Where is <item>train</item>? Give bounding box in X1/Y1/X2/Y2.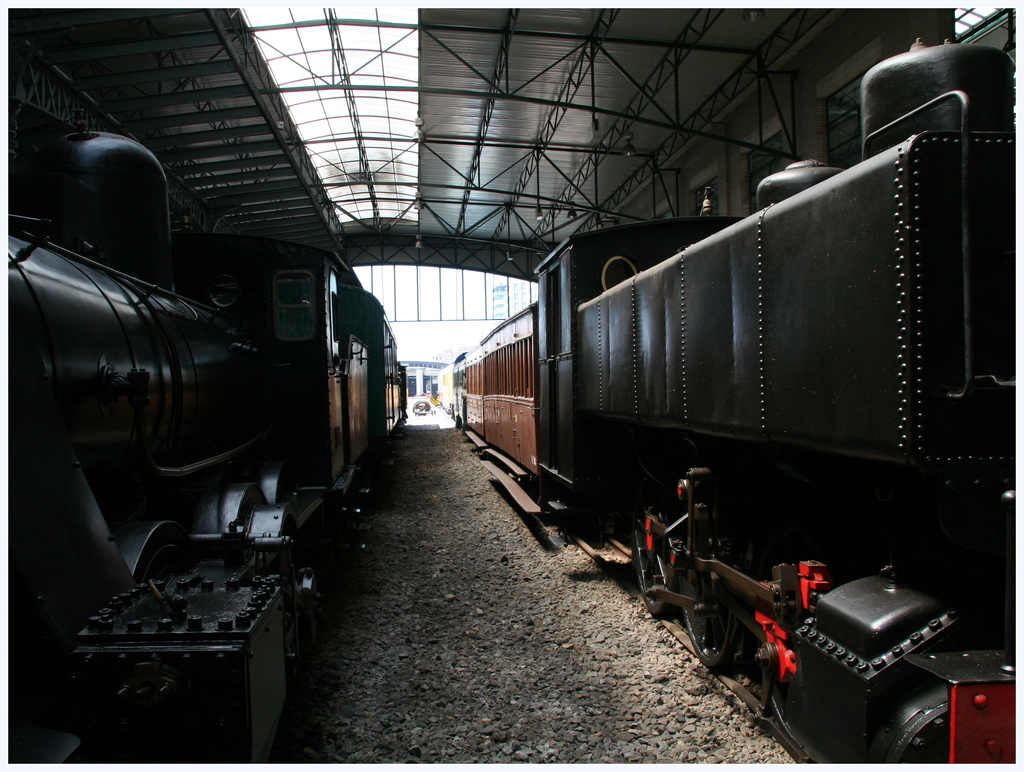
0/86/410/771.
